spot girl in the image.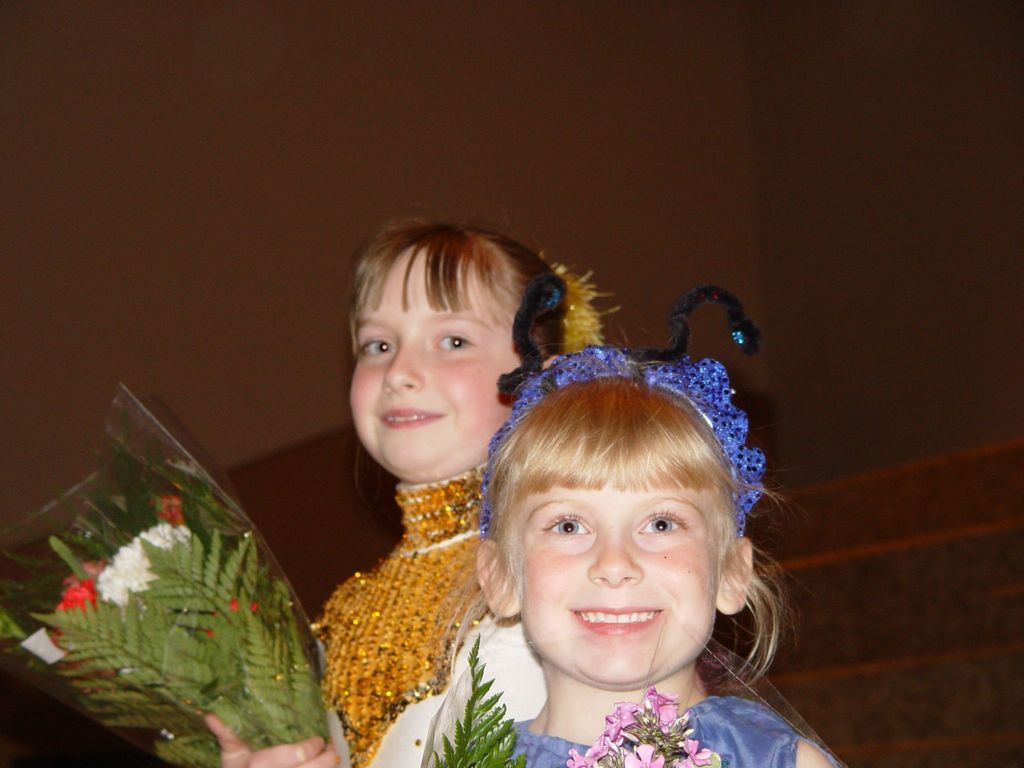
girl found at (left=307, top=207, right=568, bottom=759).
